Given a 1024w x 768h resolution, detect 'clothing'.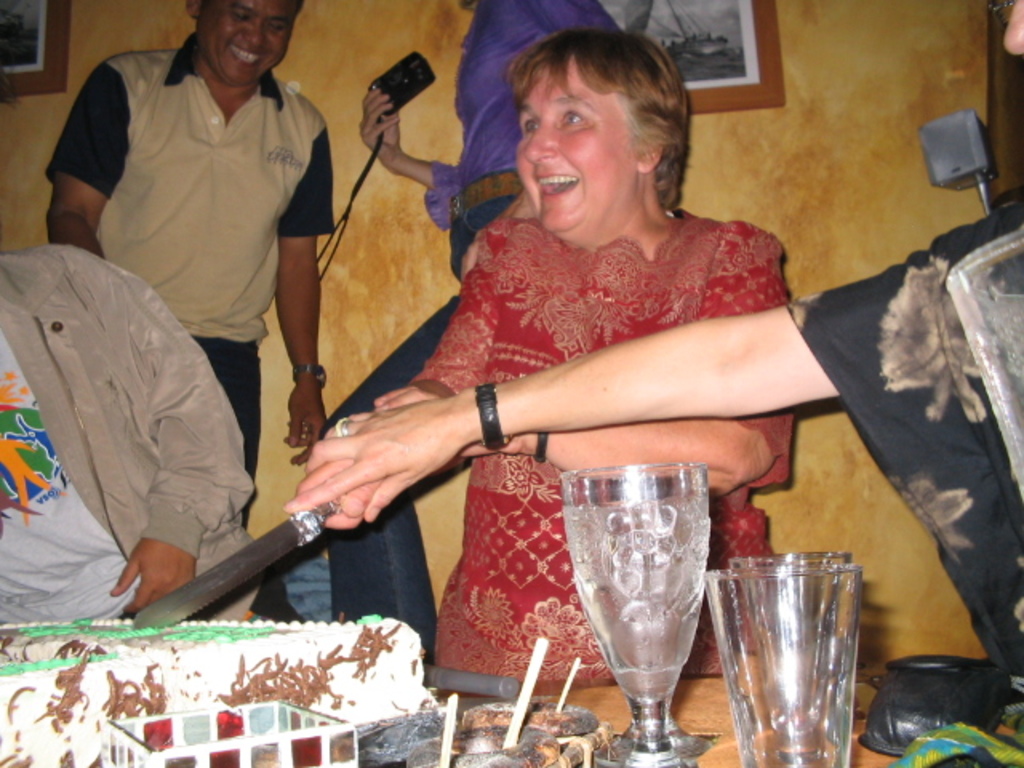
crop(0, 243, 254, 619).
